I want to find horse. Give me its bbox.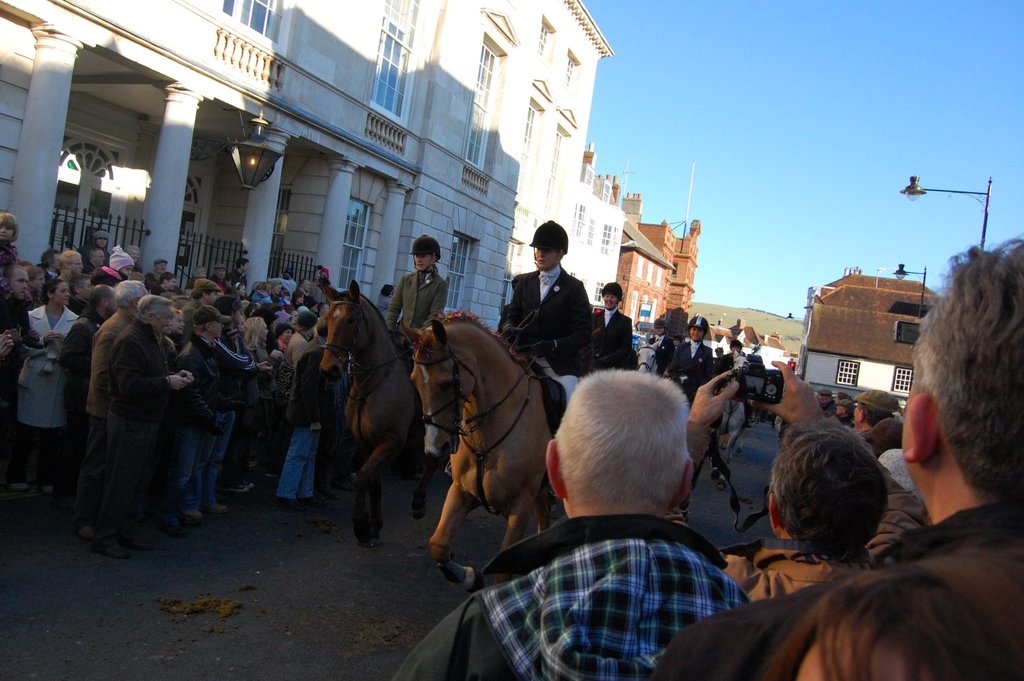
rect(398, 305, 560, 590).
